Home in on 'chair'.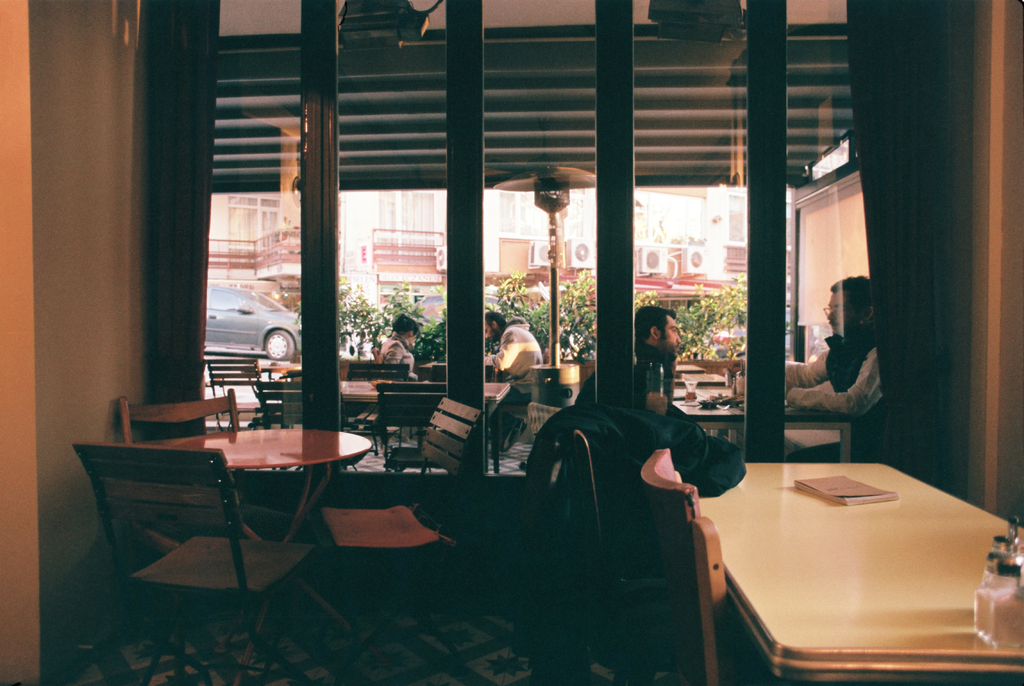
Homed in at region(250, 379, 308, 474).
